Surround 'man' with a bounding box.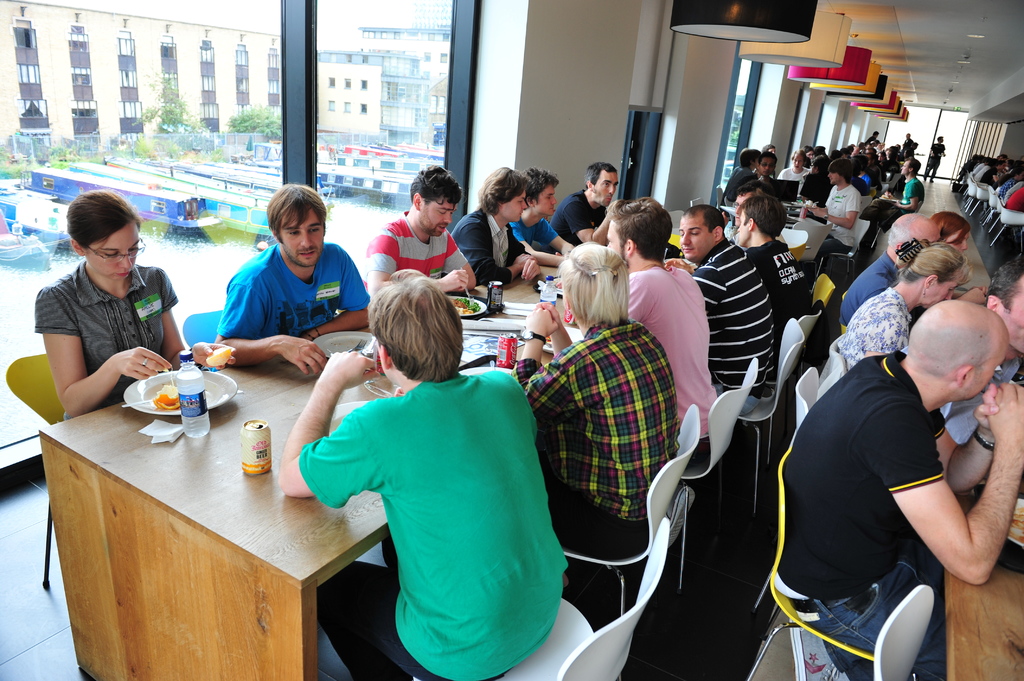
bbox=[810, 167, 862, 263].
